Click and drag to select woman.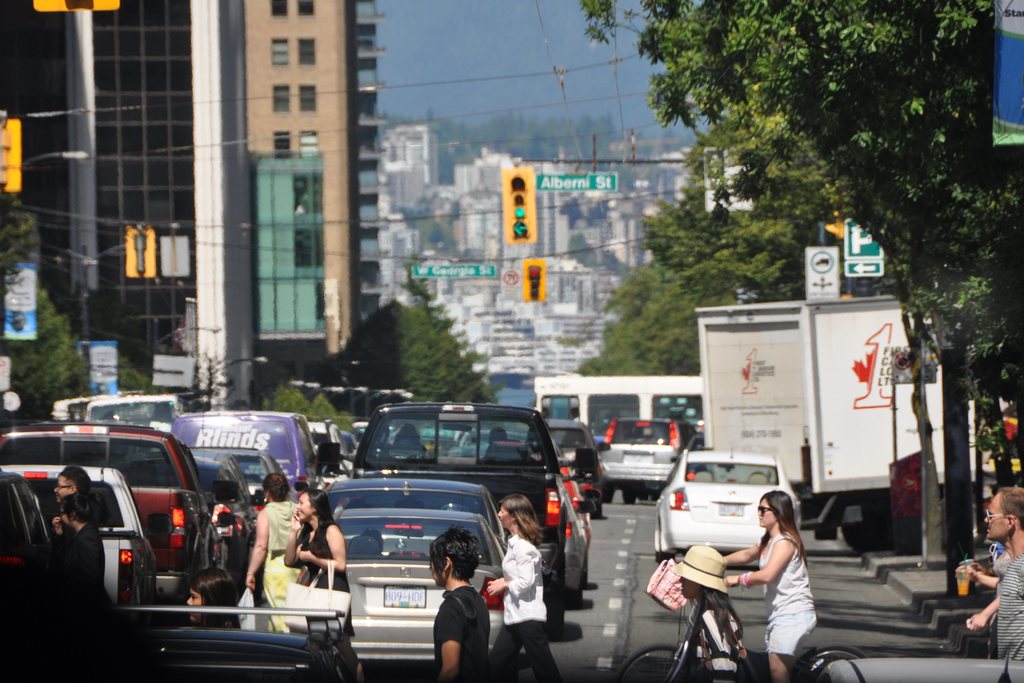
Selection: (x1=282, y1=486, x2=366, y2=682).
